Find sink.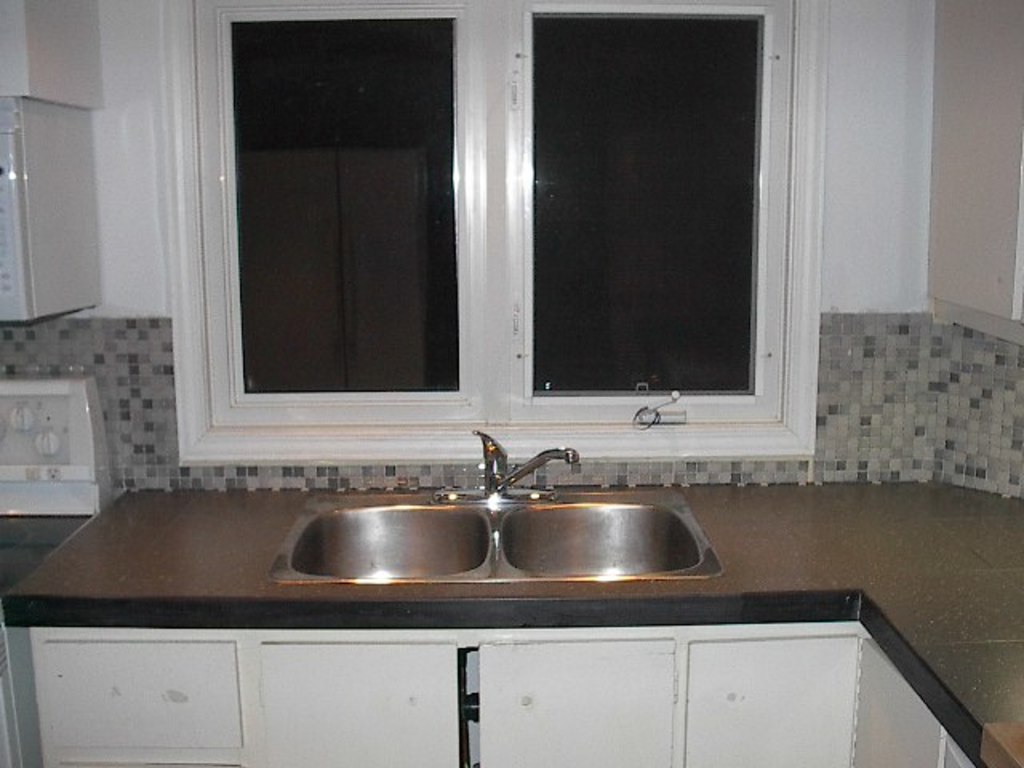
rect(266, 426, 725, 589).
